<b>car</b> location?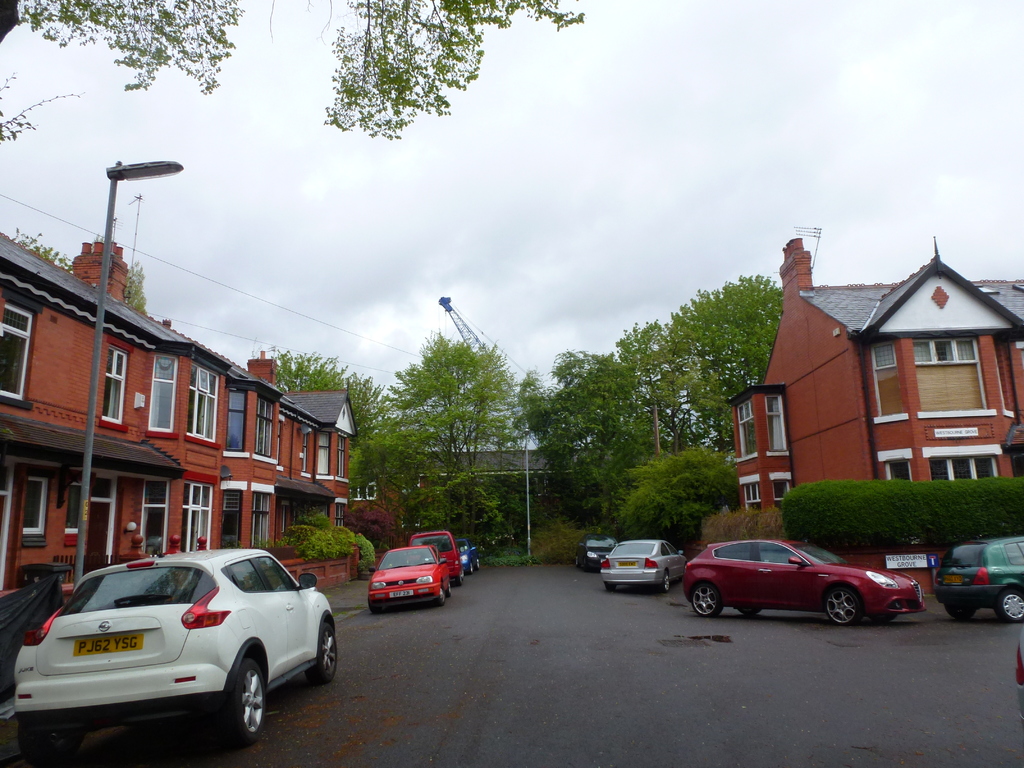
box=[932, 533, 1023, 625]
